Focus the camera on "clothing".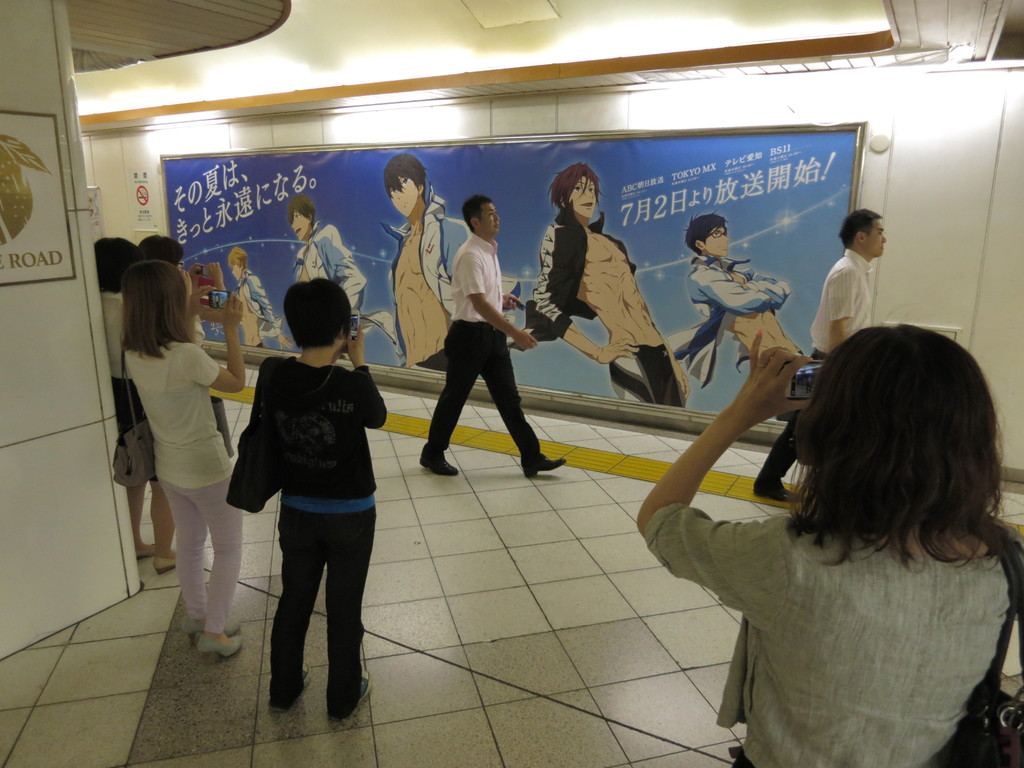
Focus region: 411, 227, 540, 479.
